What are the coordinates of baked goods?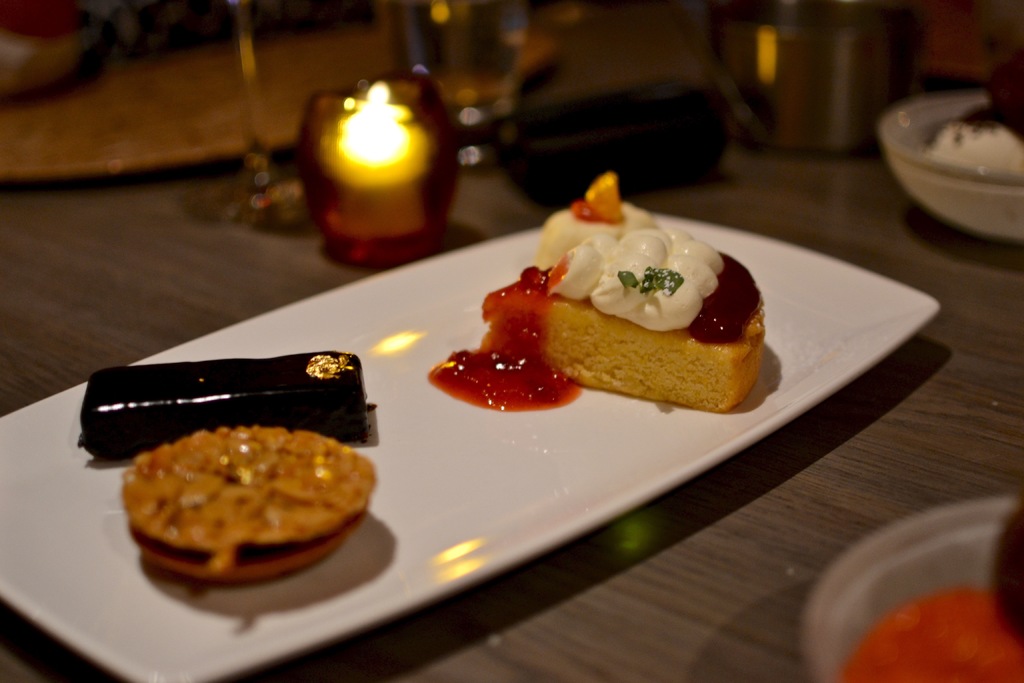
x1=483 y1=170 x2=767 y2=411.
